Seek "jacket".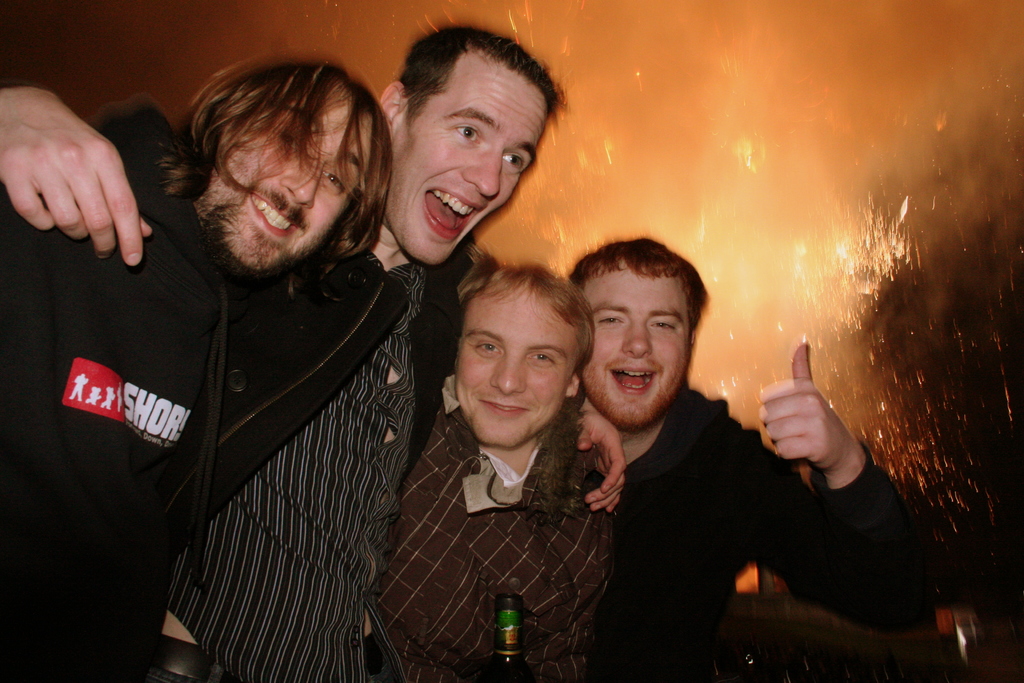
593:382:929:682.
